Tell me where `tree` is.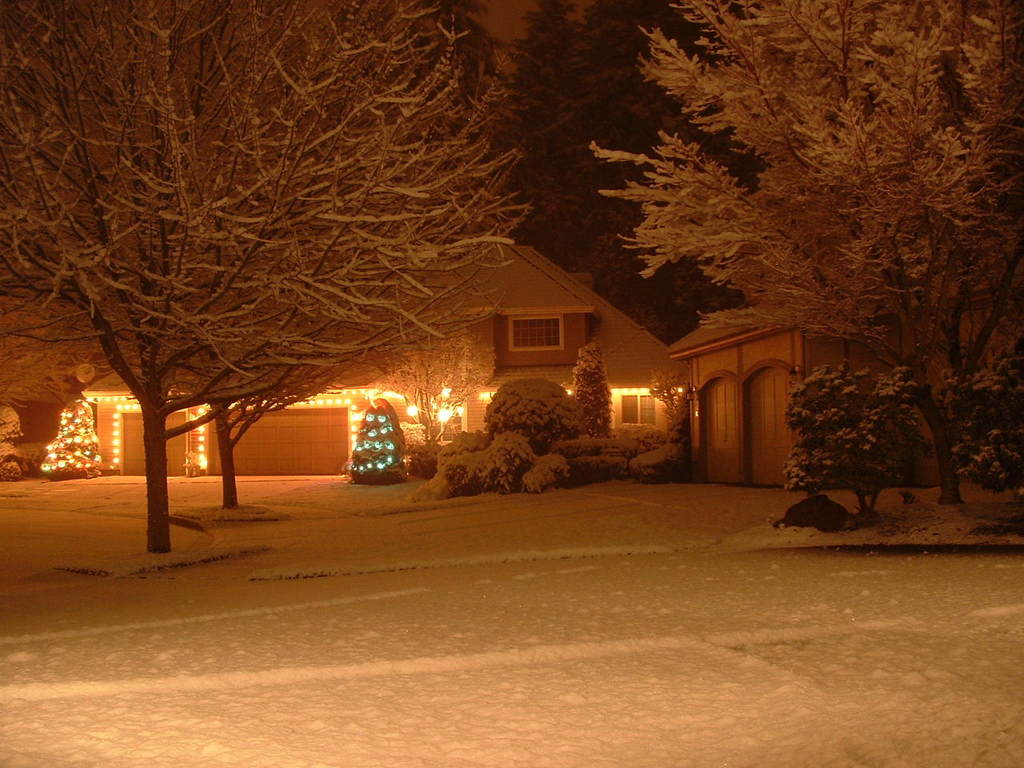
`tree` is at {"x1": 593, "y1": 0, "x2": 1023, "y2": 503}.
